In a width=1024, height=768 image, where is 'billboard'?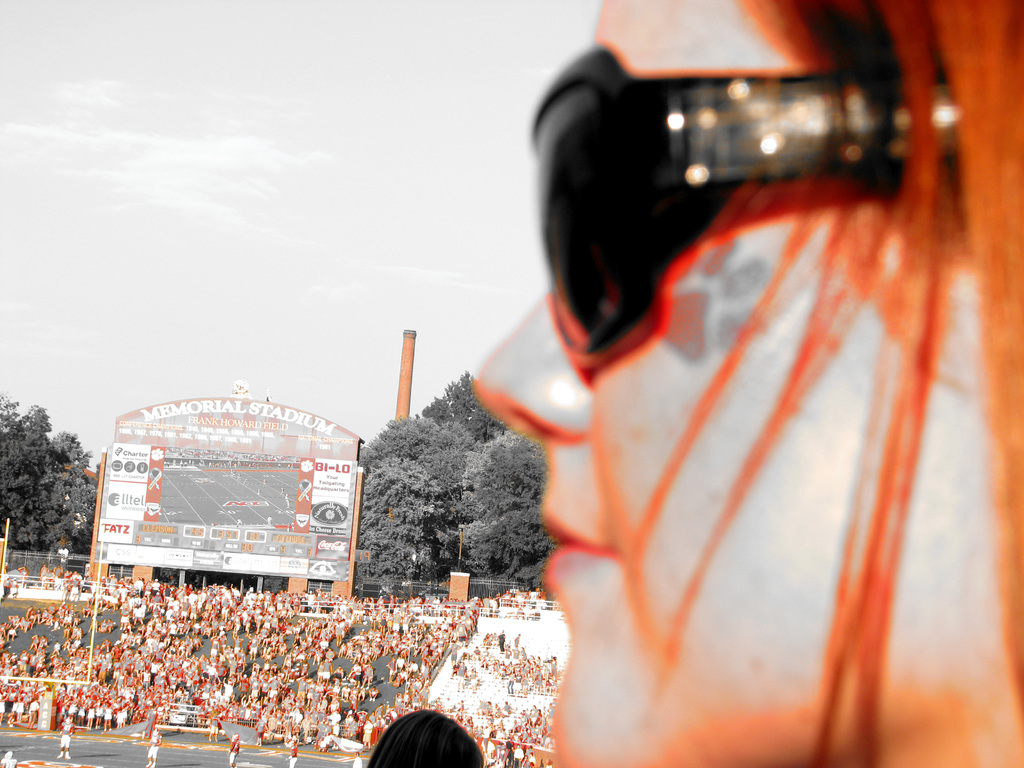
[83, 384, 367, 603].
